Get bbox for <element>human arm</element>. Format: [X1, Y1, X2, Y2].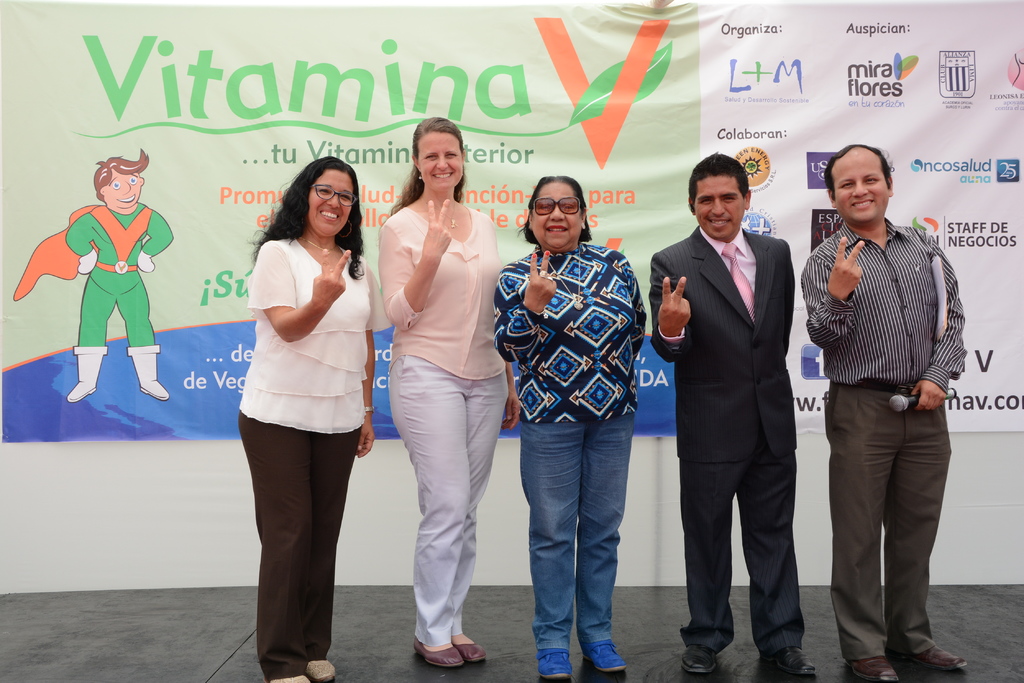
[243, 275, 330, 350].
